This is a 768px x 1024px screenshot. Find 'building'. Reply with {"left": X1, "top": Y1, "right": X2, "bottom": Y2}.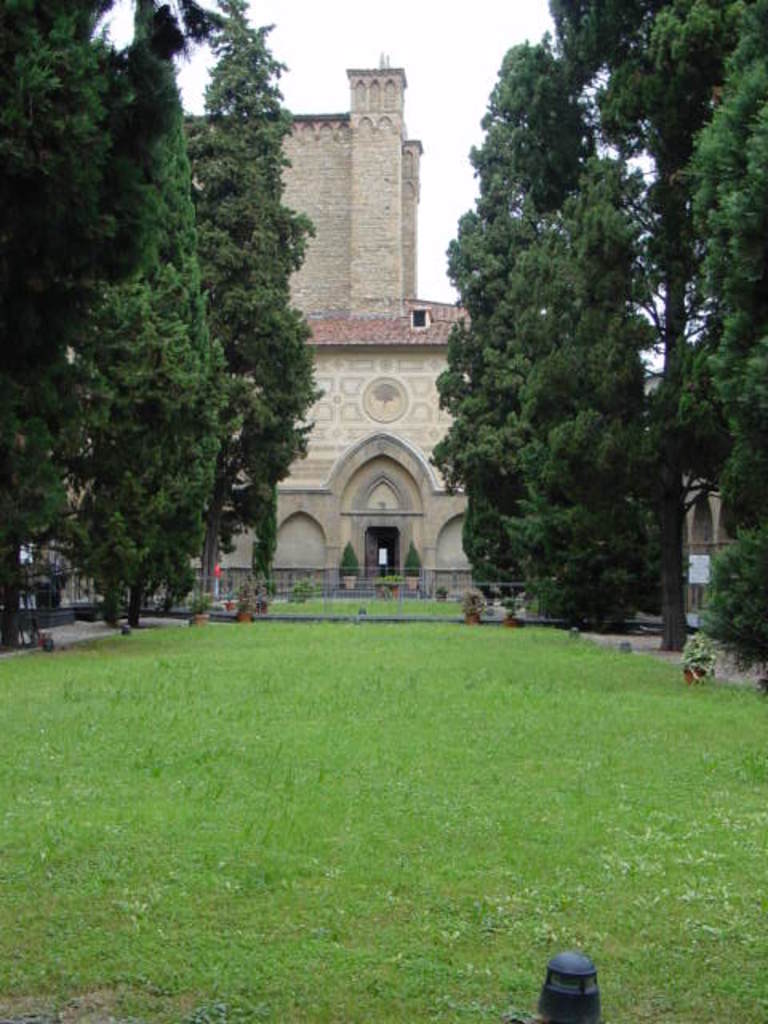
{"left": 66, "top": 54, "right": 478, "bottom": 603}.
